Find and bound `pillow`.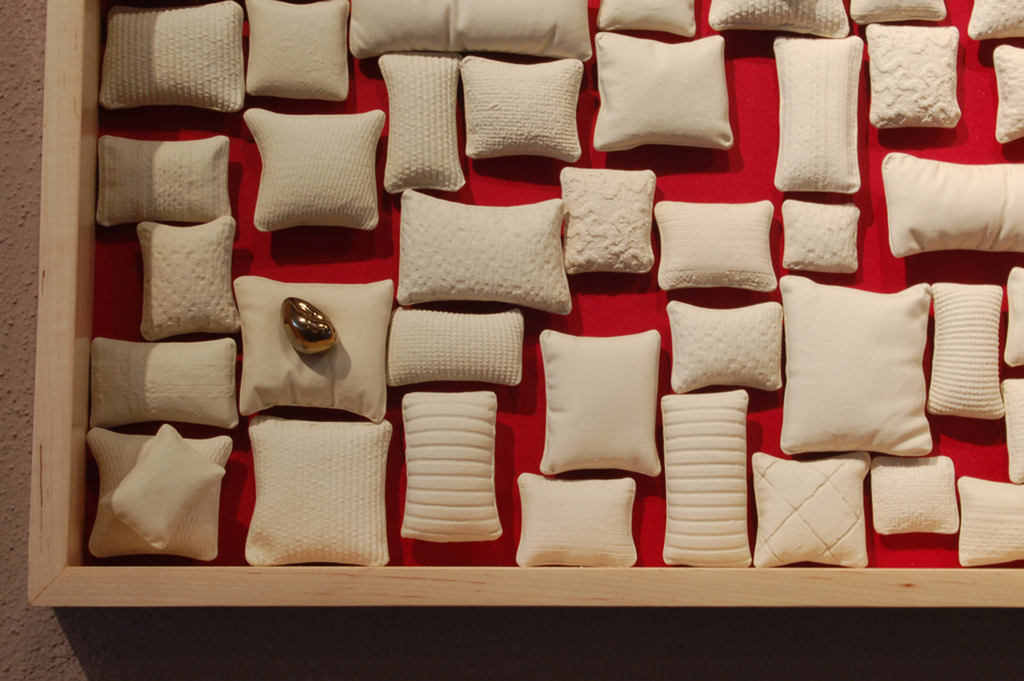
Bound: l=128, t=223, r=258, b=340.
